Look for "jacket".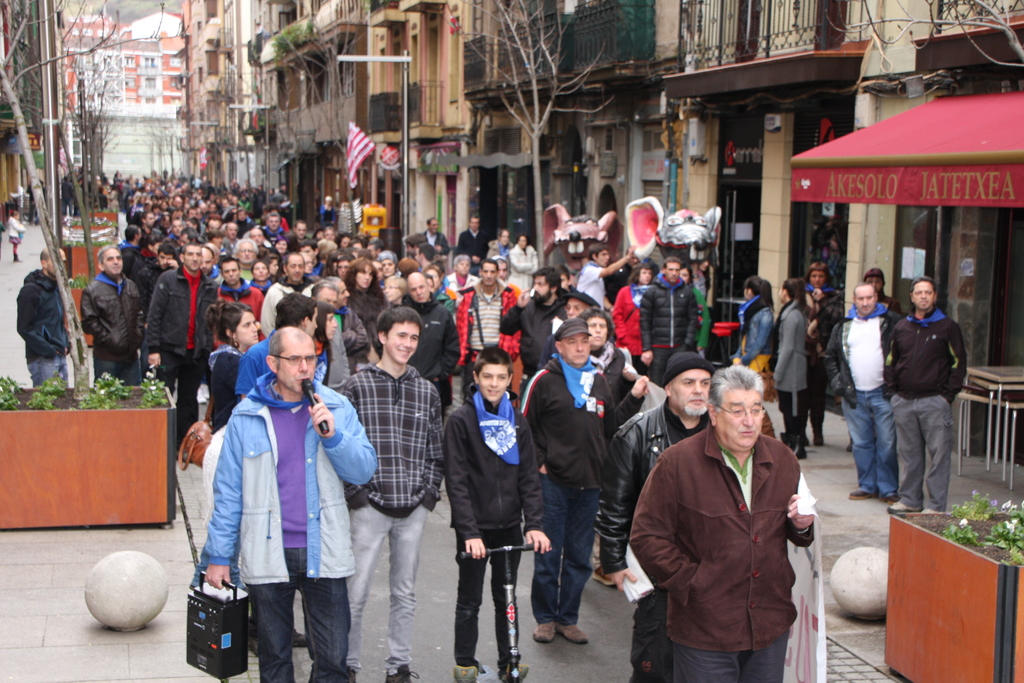
Found: pyautogui.locateOnScreen(254, 276, 320, 341).
